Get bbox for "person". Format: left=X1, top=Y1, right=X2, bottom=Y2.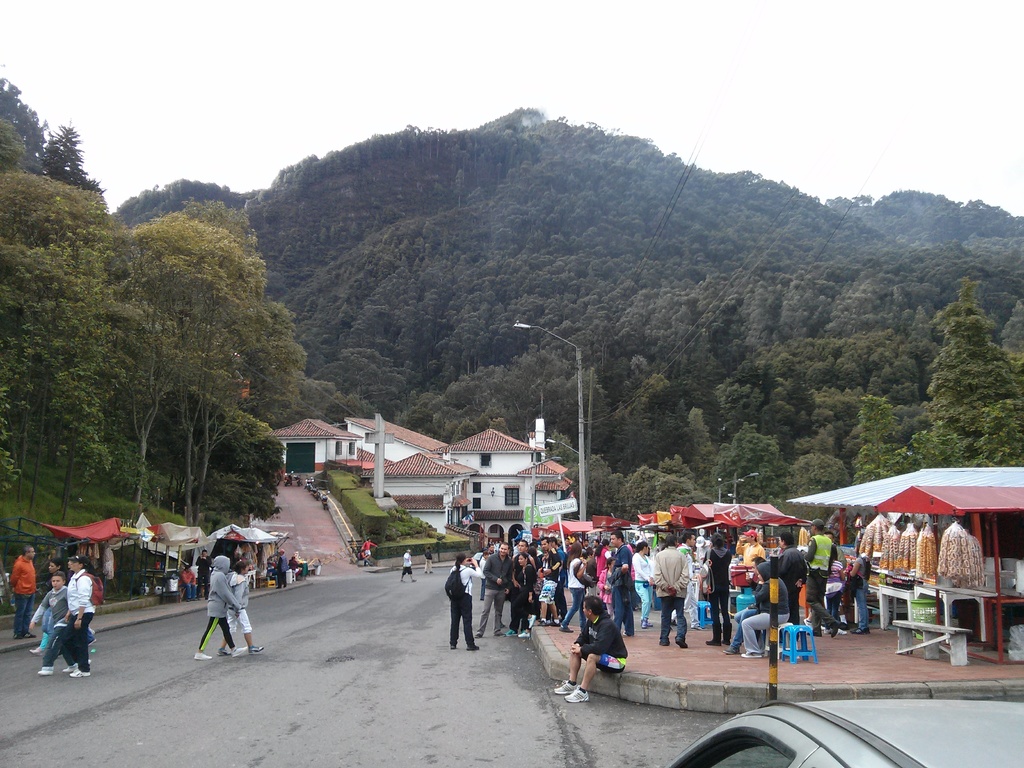
left=288, top=556, right=303, bottom=581.
